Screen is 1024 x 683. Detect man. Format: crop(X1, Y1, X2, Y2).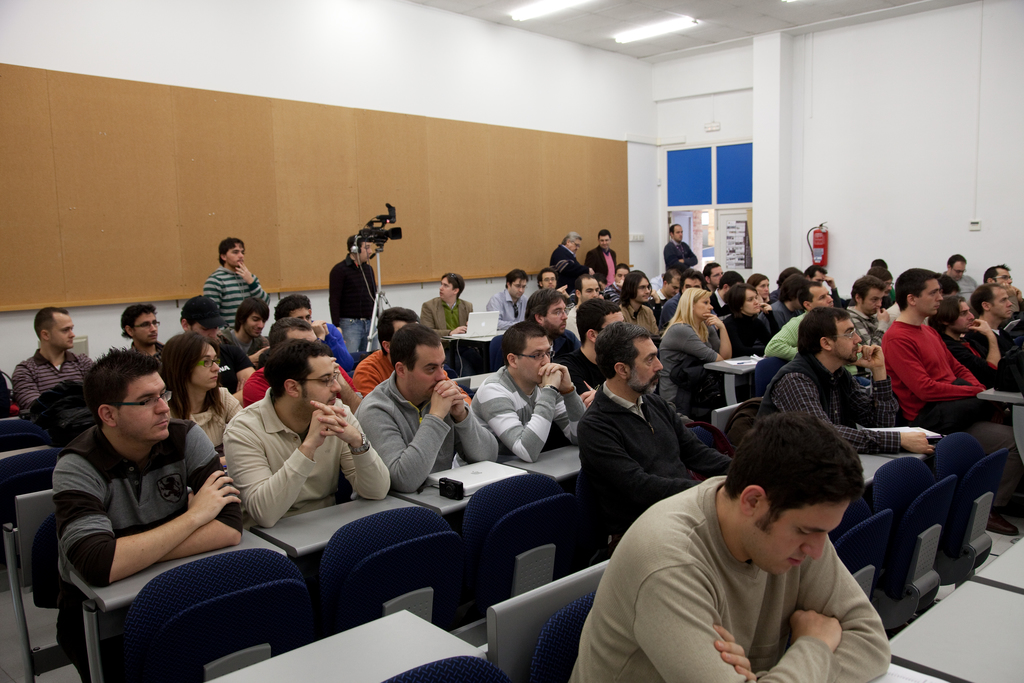
crop(943, 251, 979, 300).
